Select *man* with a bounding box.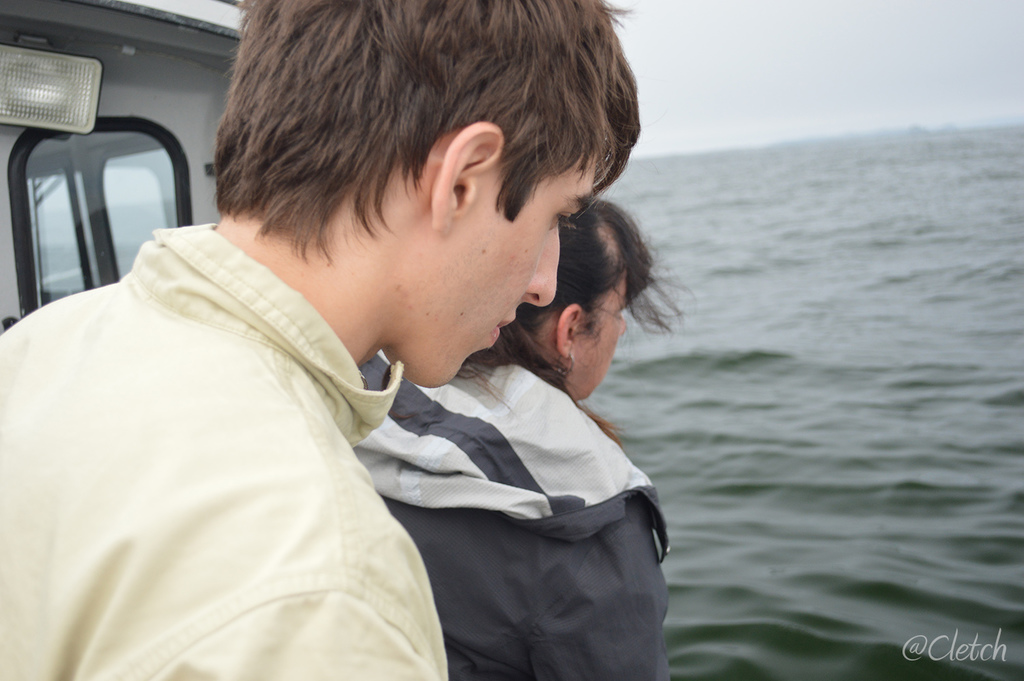
BBox(0, 0, 640, 680).
